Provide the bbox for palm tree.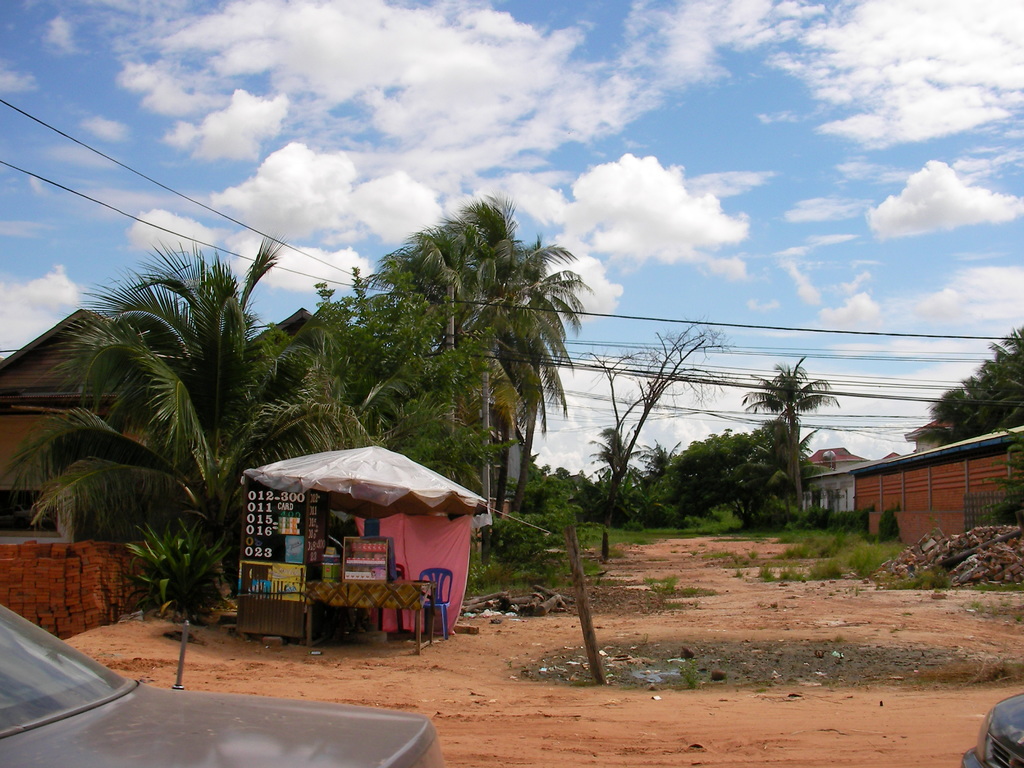
x1=322, y1=255, x2=463, y2=369.
